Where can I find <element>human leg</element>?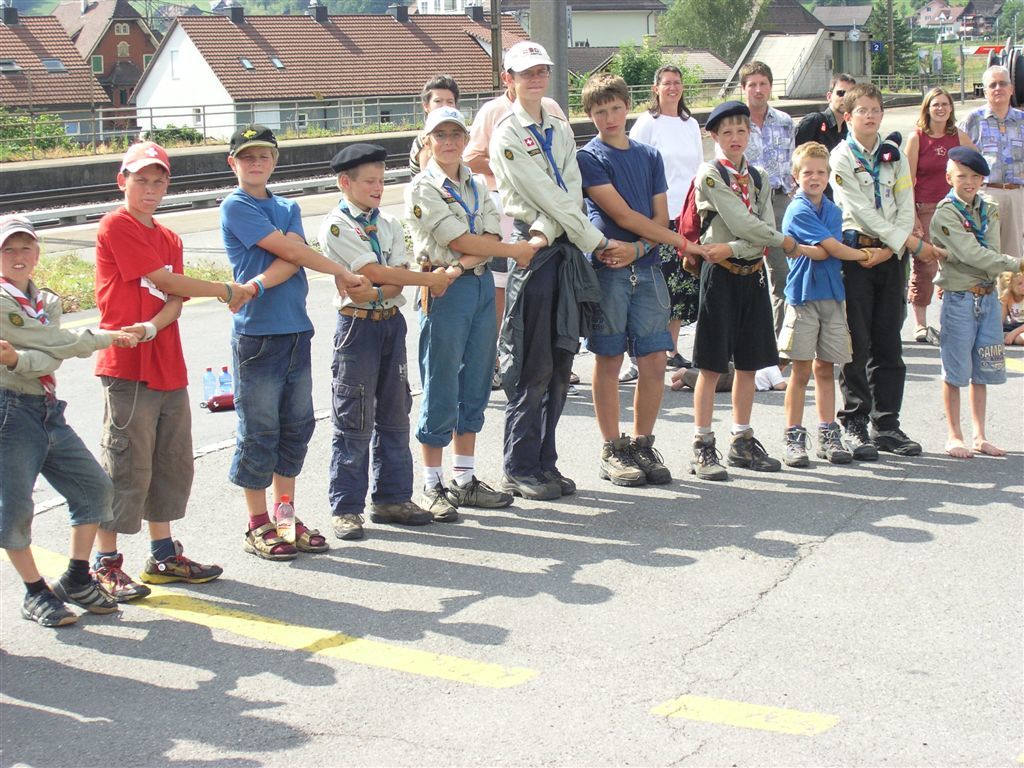
You can find it at select_region(332, 322, 383, 540).
